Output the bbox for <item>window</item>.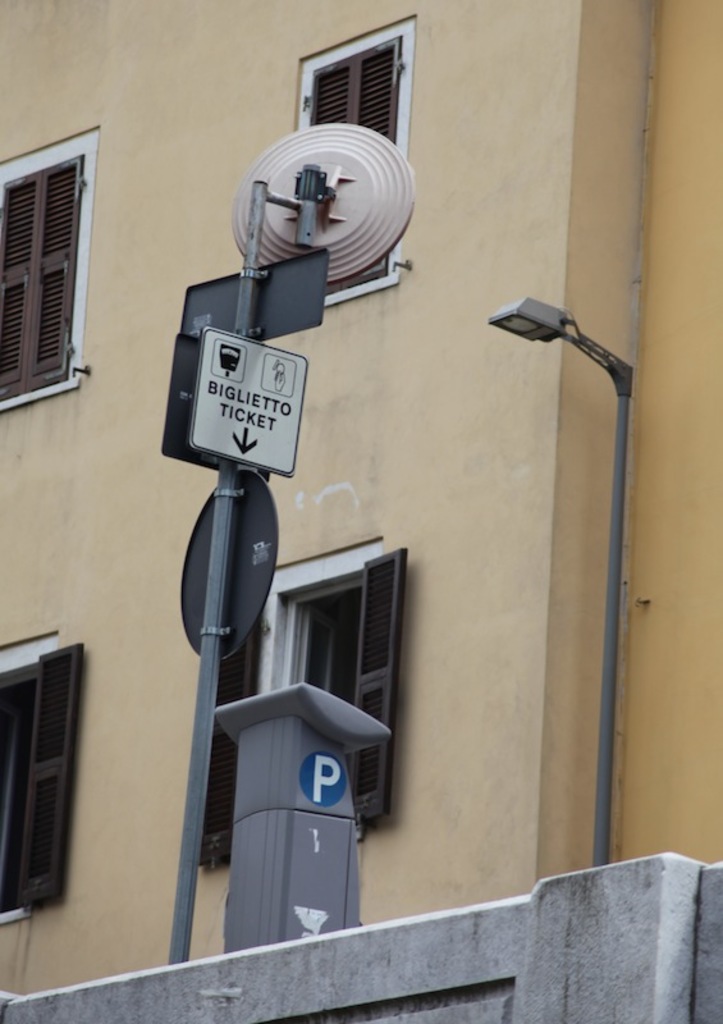
box(305, 14, 418, 307).
